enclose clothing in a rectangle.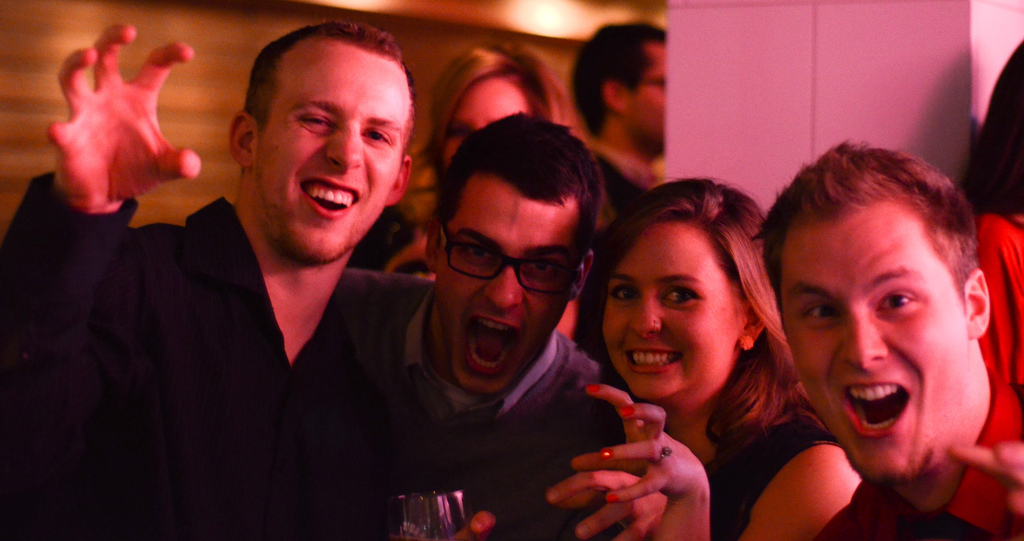
[966,206,1020,389].
